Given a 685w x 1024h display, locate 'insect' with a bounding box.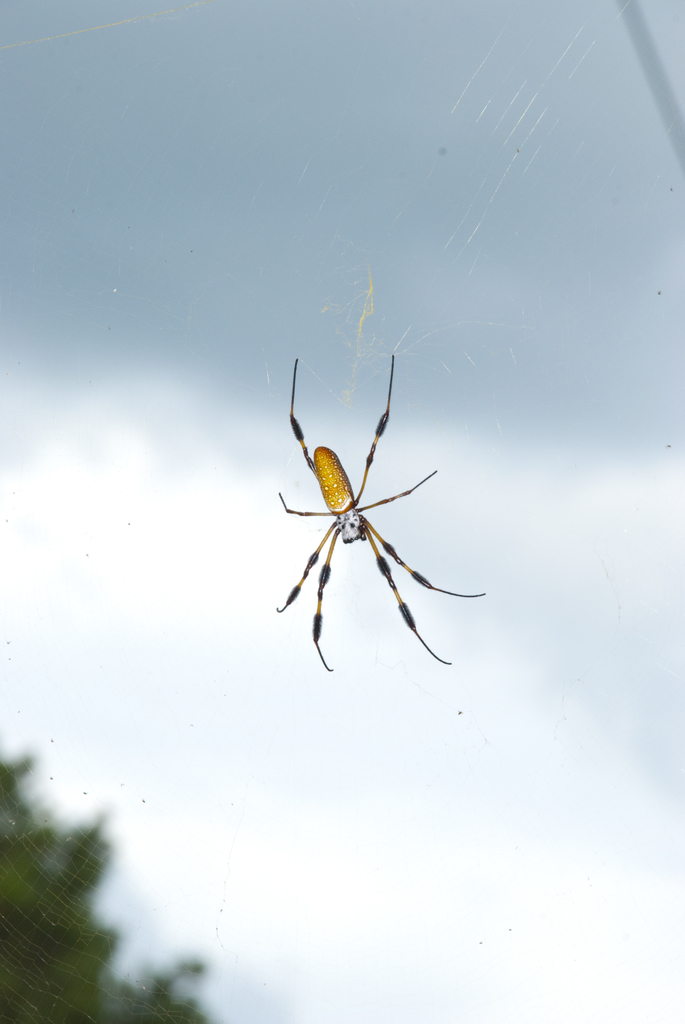
Located: [276,359,489,674].
